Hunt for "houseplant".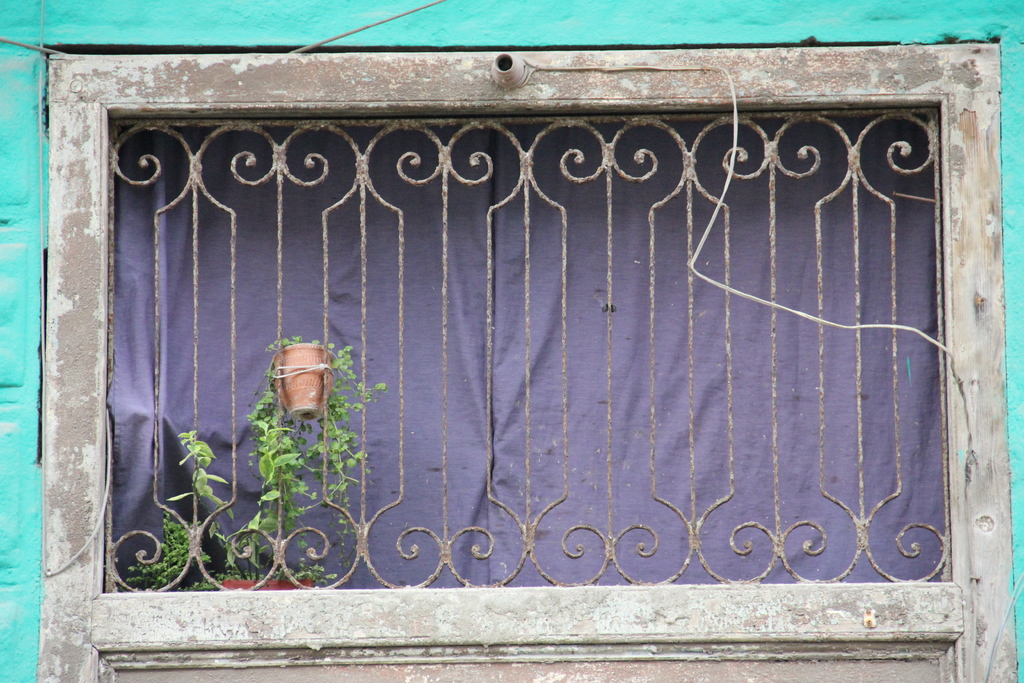
Hunted down at locate(239, 329, 390, 566).
